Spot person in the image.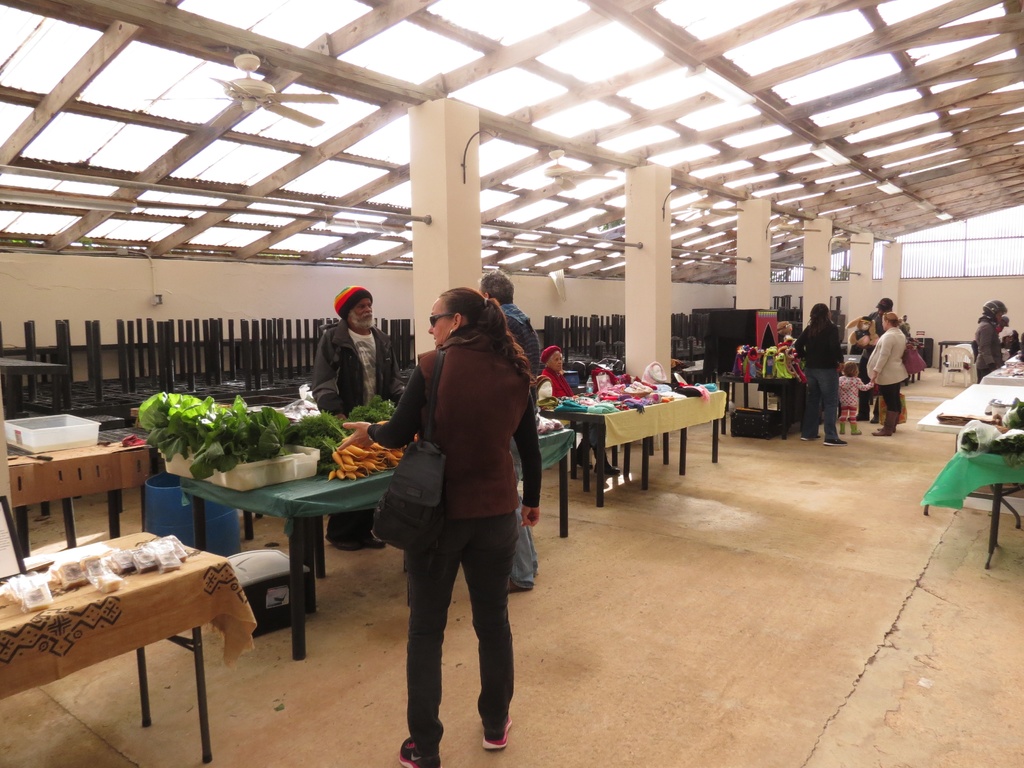
person found at l=874, t=294, r=895, b=324.
